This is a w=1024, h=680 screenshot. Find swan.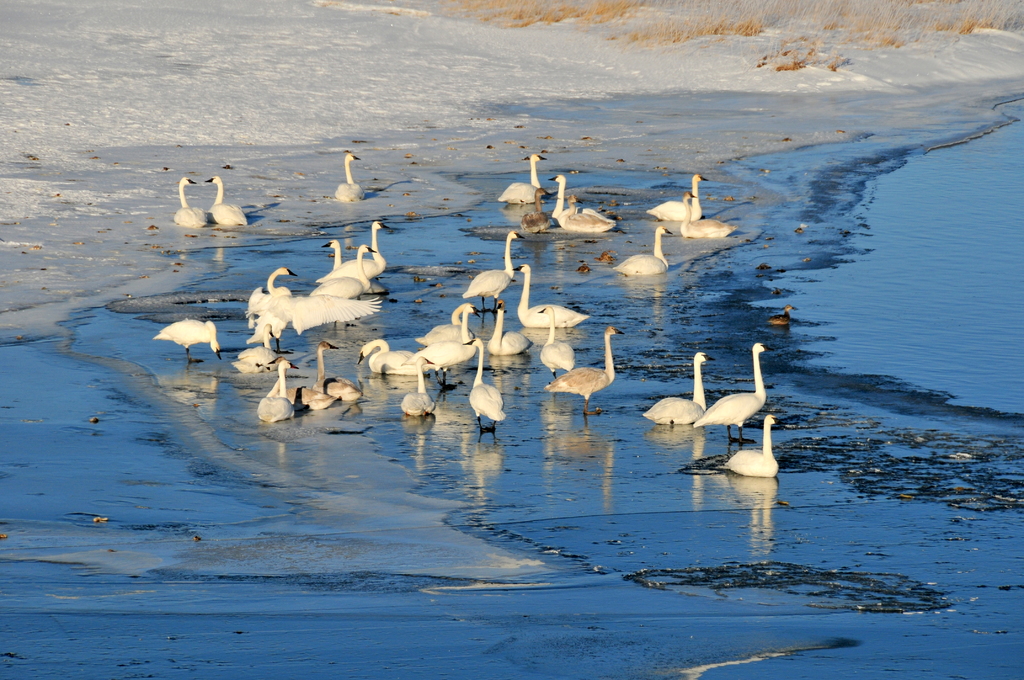
Bounding box: crop(461, 336, 506, 432).
